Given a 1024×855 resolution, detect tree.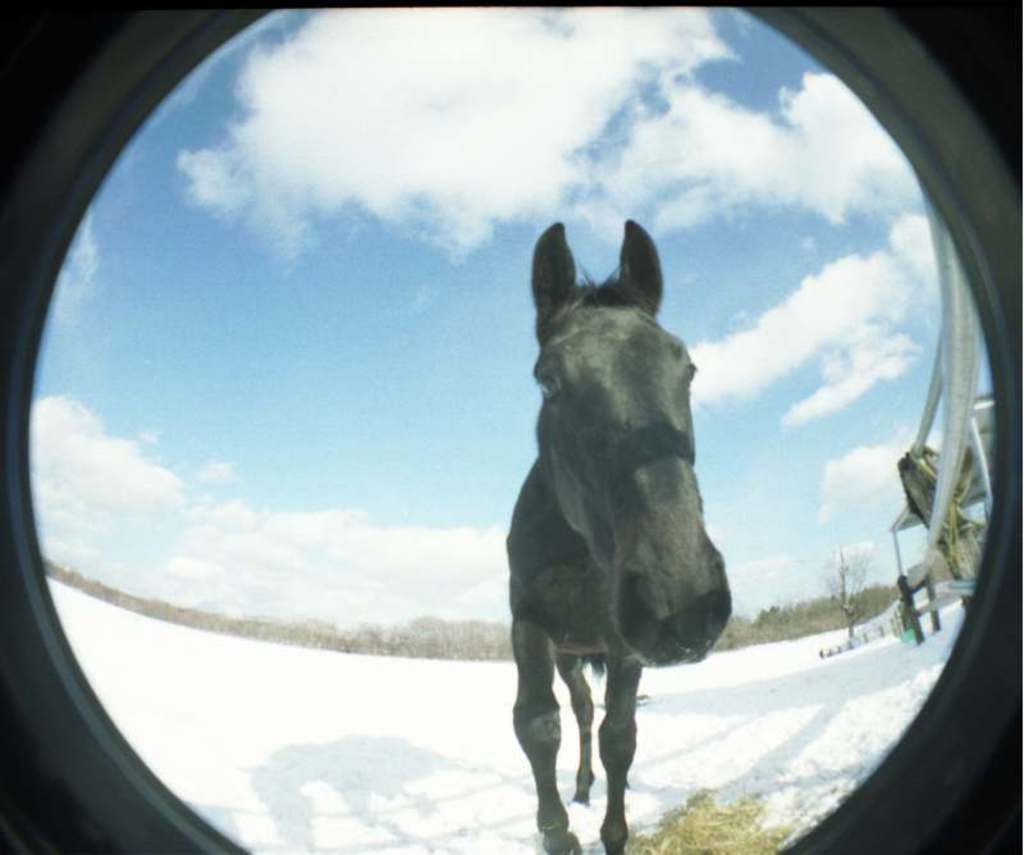
{"x1": 817, "y1": 541, "x2": 863, "y2": 637}.
